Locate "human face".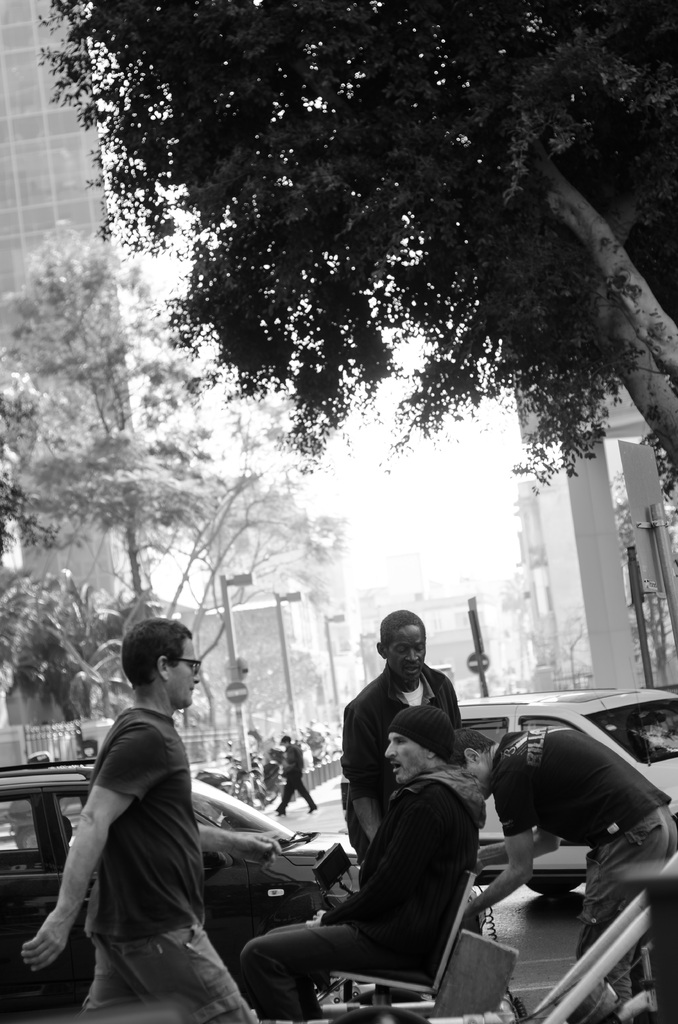
Bounding box: box=[388, 738, 421, 781].
